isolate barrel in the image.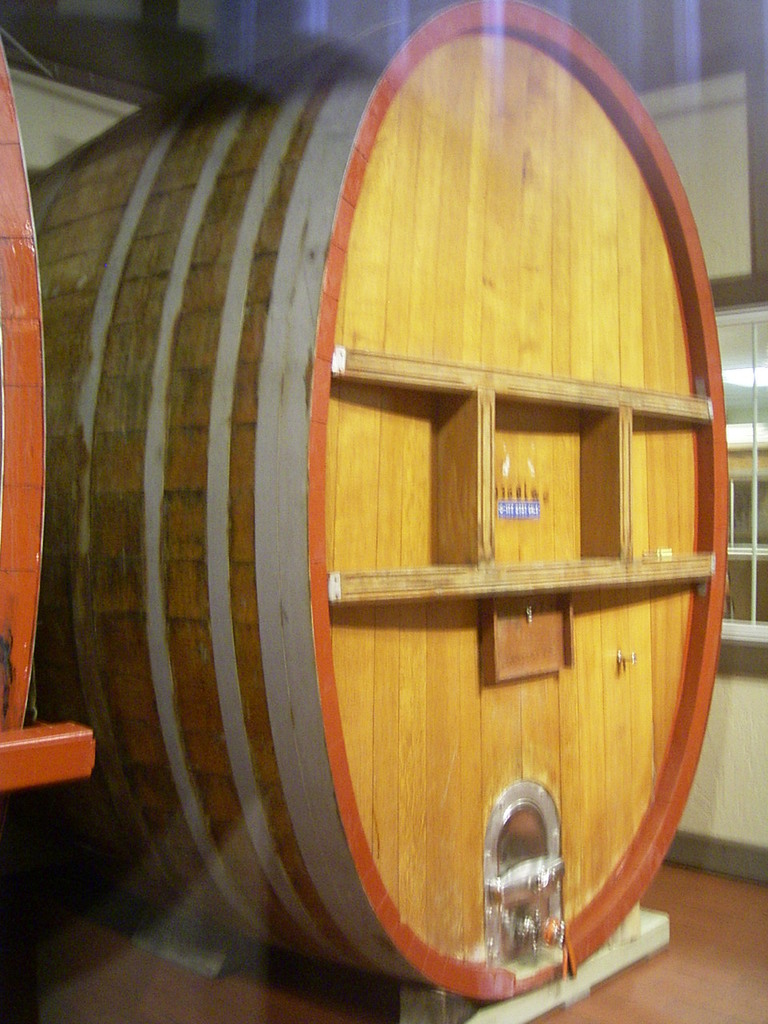
Isolated region: crop(47, 0, 734, 996).
